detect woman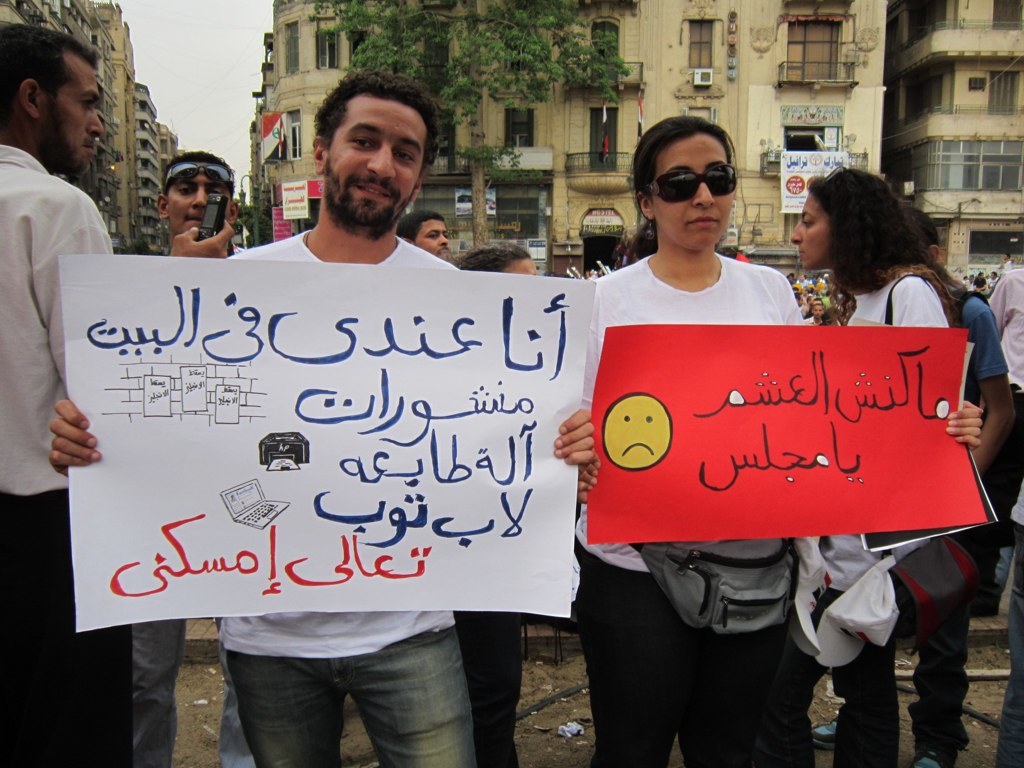
(left=773, top=157, right=1009, bottom=767)
